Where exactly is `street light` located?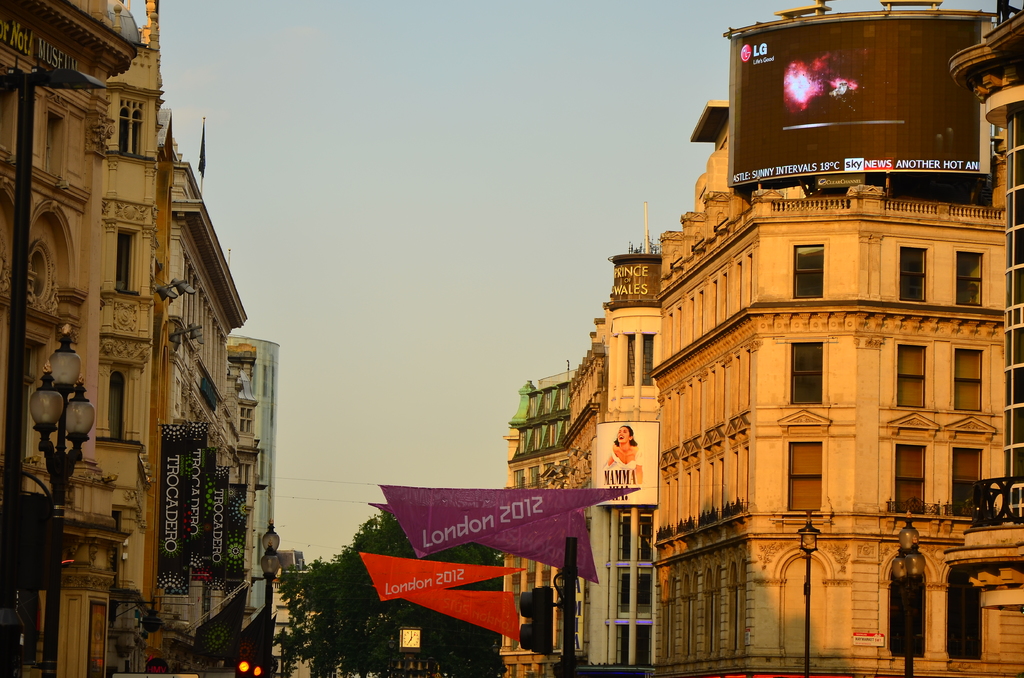
Its bounding box is {"left": 888, "top": 502, "right": 929, "bottom": 677}.
